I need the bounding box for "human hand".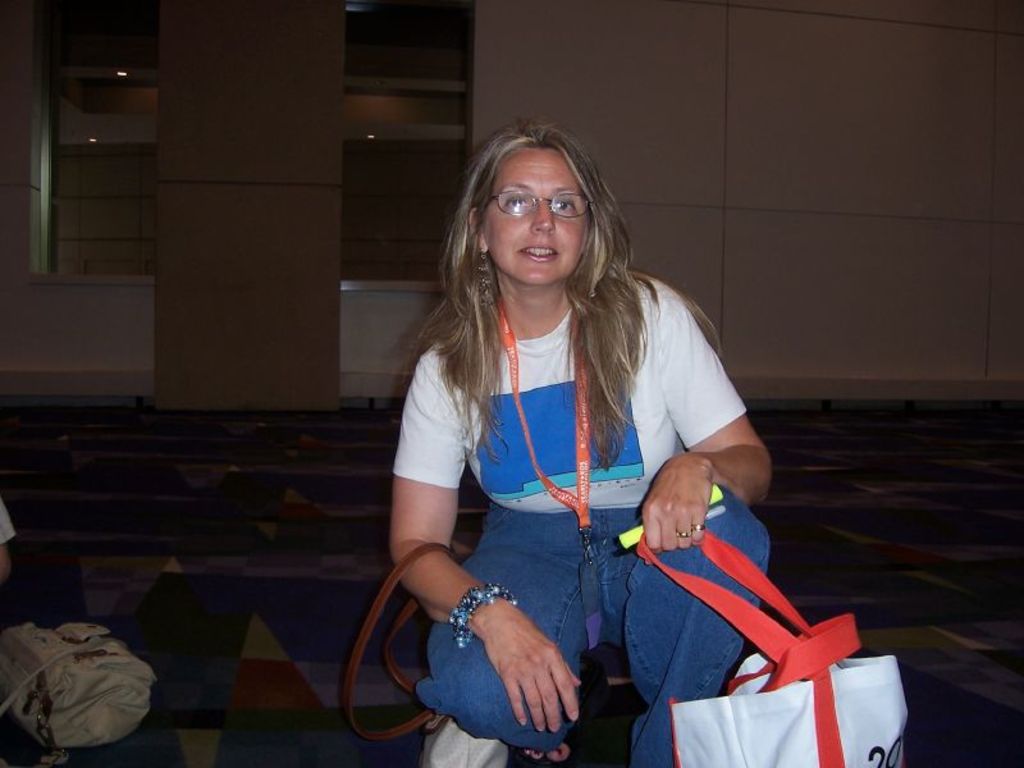
Here it is: 485, 618, 581, 735.
